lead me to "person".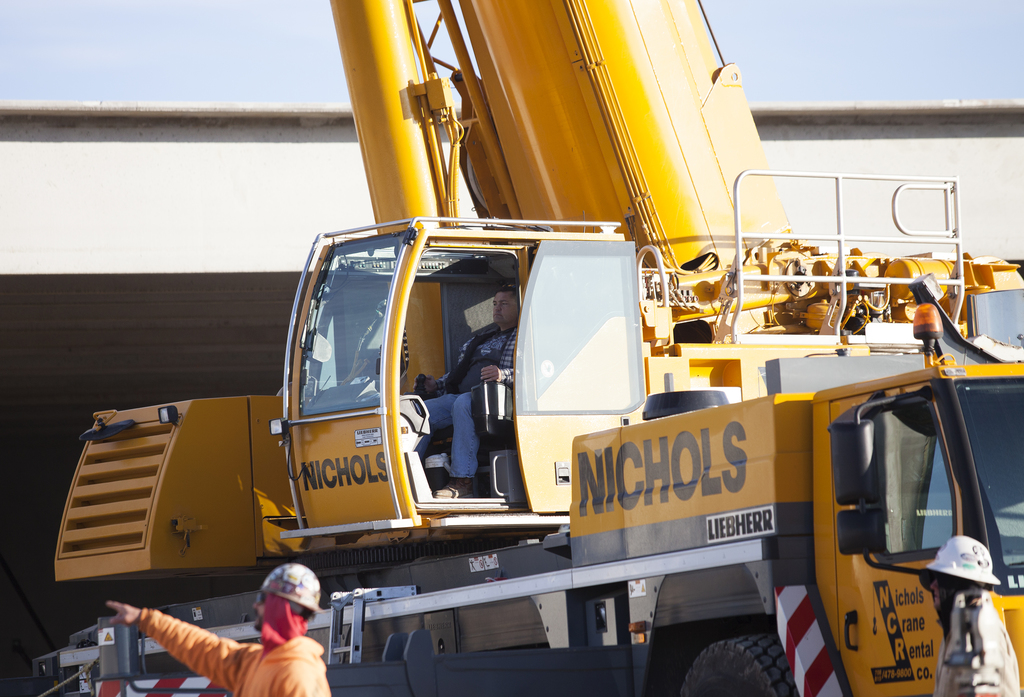
Lead to [x1=907, y1=535, x2=1023, y2=696].
